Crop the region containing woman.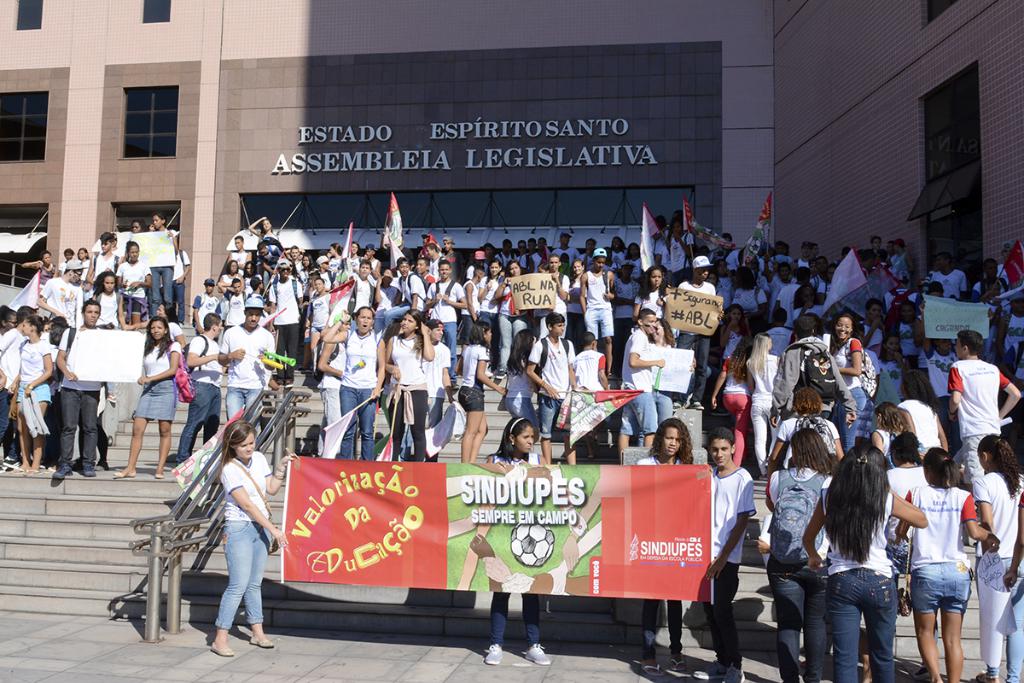
Crop region: [left=895, top=375, right=948, bottom=464].
